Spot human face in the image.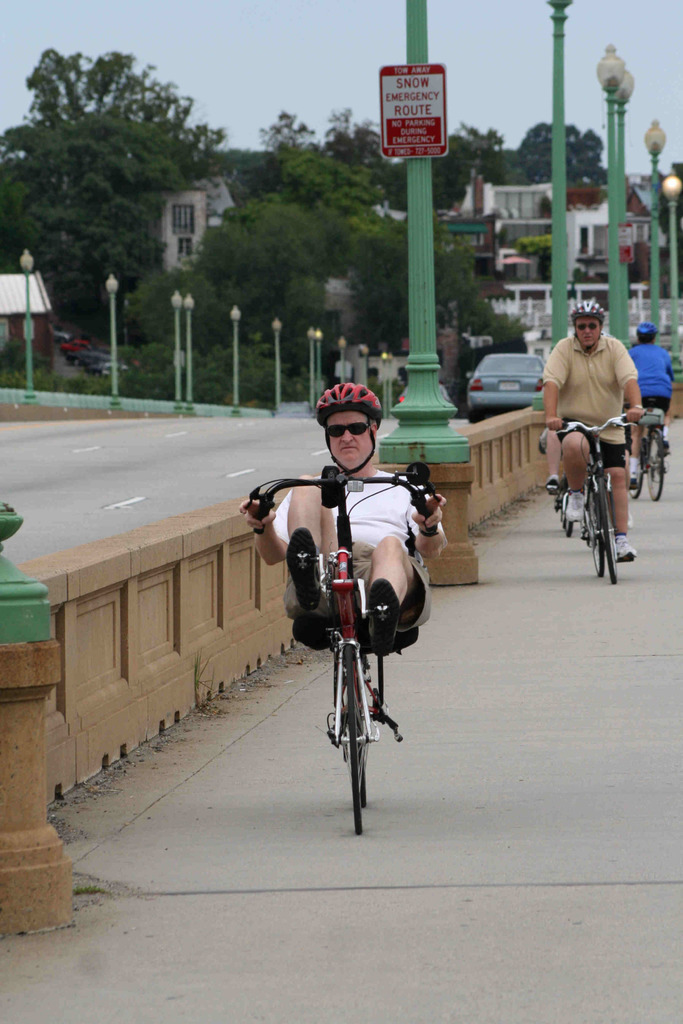
human face found at box(573, 310, 602, 352).
